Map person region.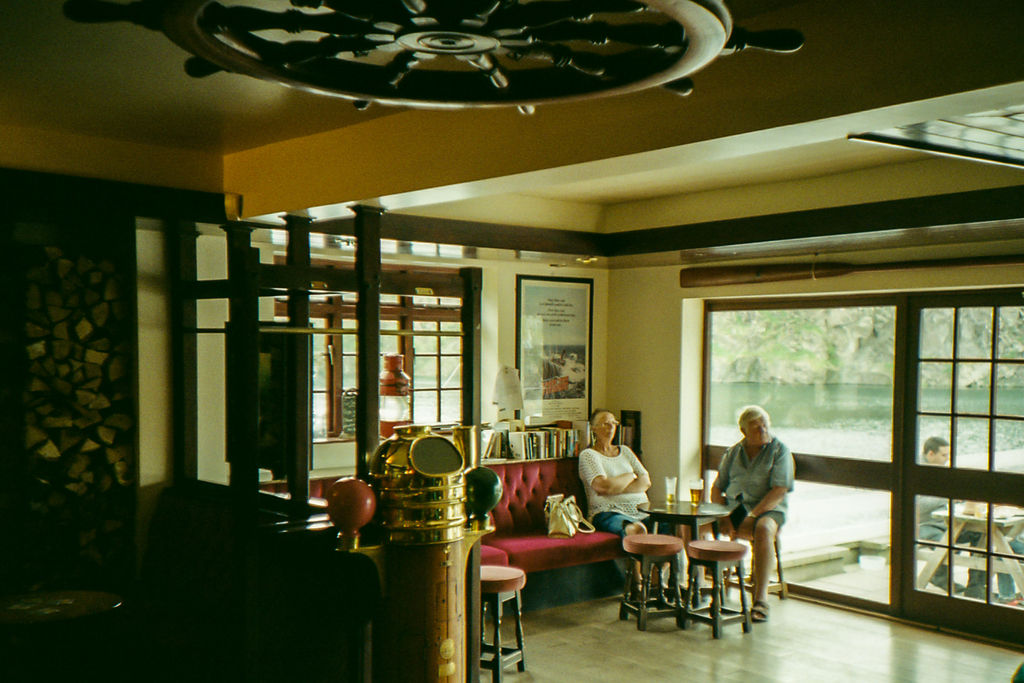
Mapped to locate(579, 403, 660, 593).
